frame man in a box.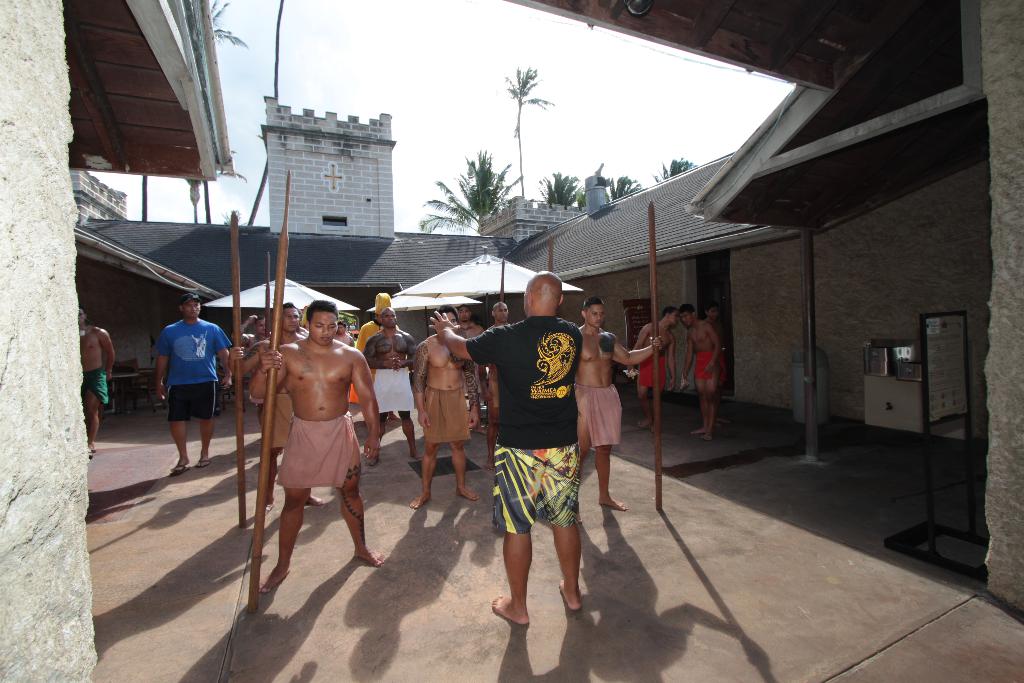
[572,295,662,514].
